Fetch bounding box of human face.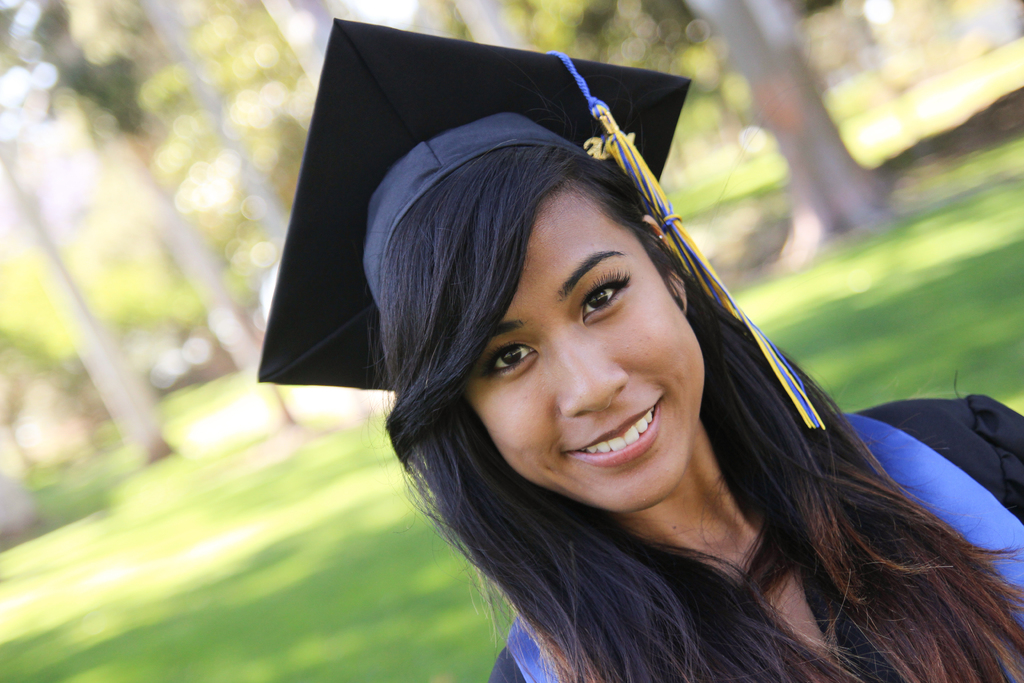
Bbox: crop(458, 179, 703, 520).
